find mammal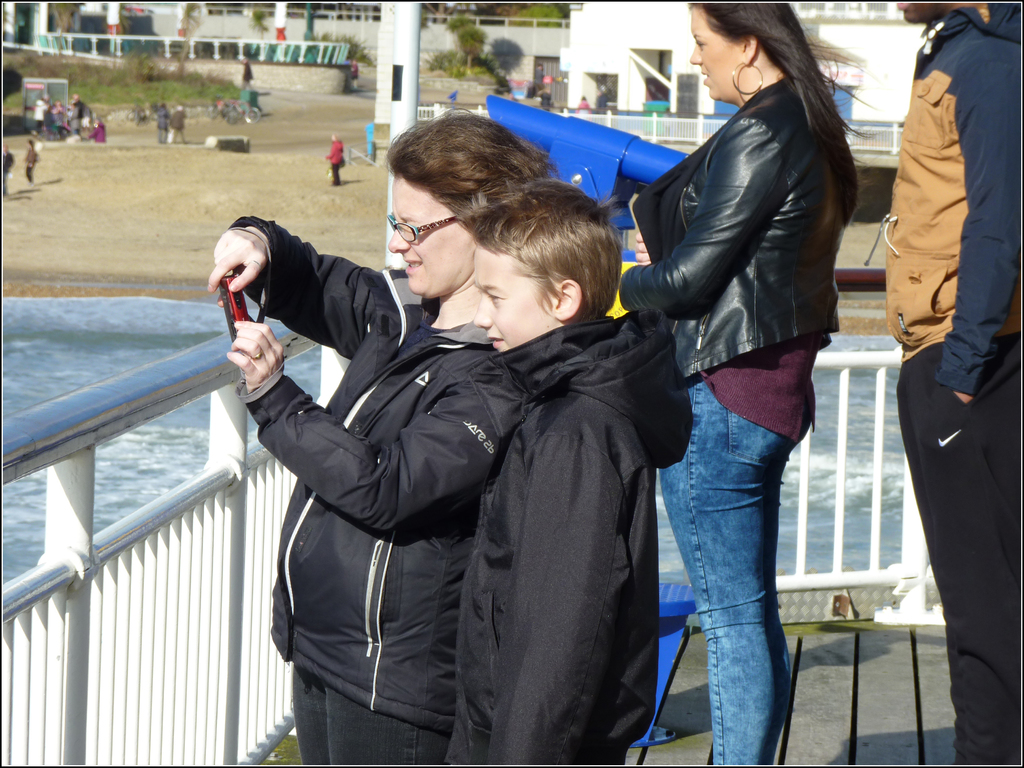
{"left": 22, "top": 141, "right": 39, "bottom": 177}
